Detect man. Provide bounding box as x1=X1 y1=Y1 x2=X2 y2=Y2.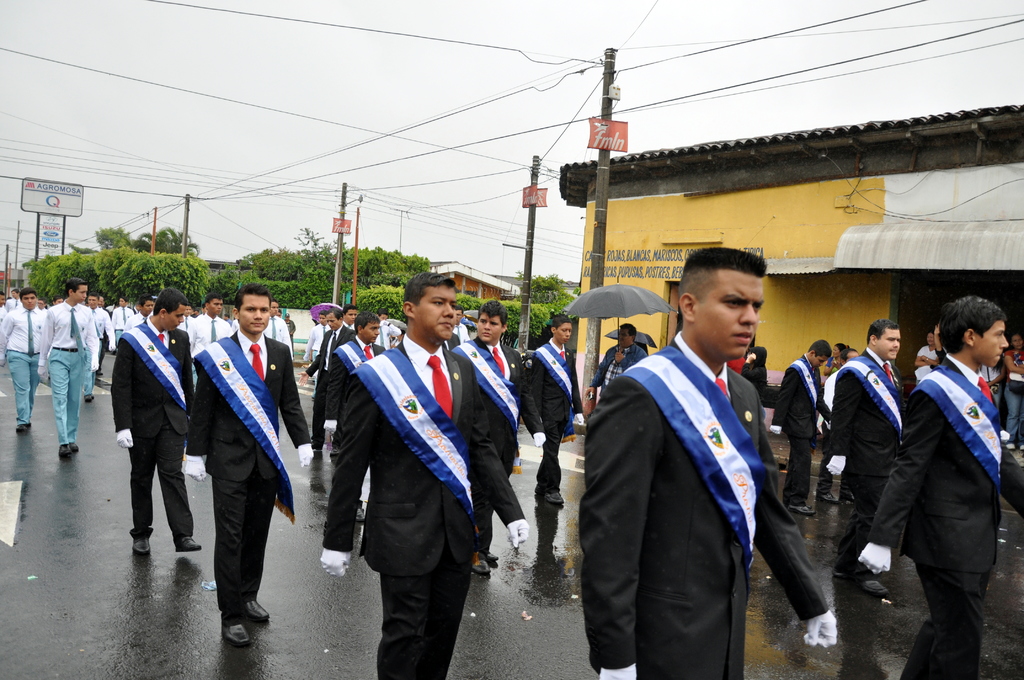
x1=109 y1=286 x2=200 y2=553.
